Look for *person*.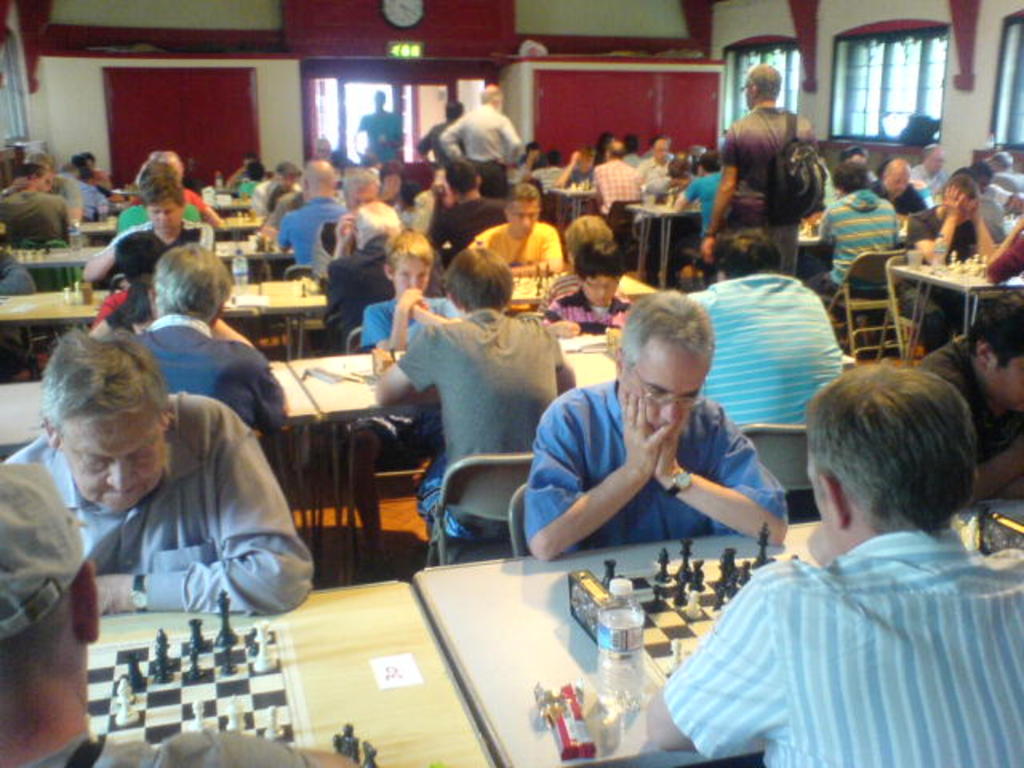
Found: (0,459,360,766).
